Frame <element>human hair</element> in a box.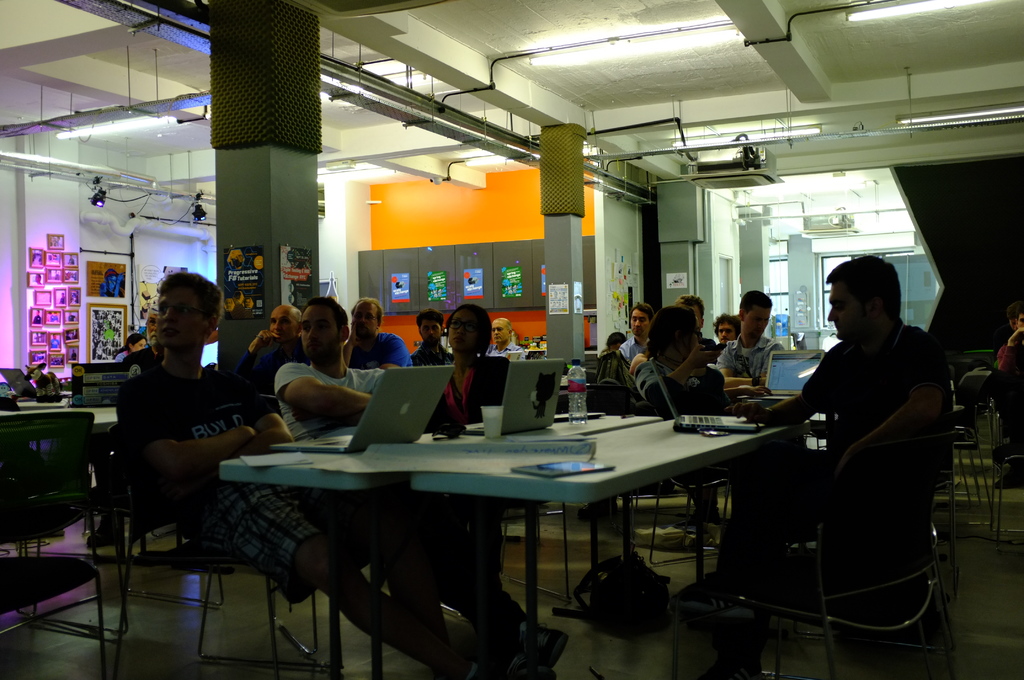
box(709, 309, 735, 329).
